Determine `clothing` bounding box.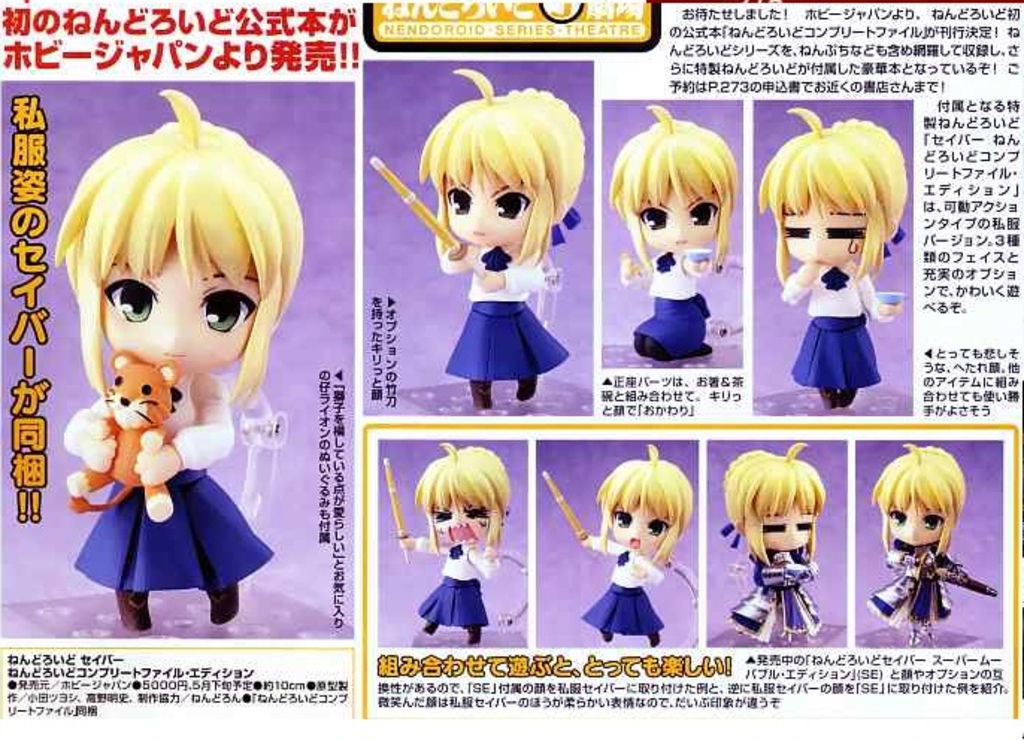
Determined: bbox=(872, 545, 954, 627).
